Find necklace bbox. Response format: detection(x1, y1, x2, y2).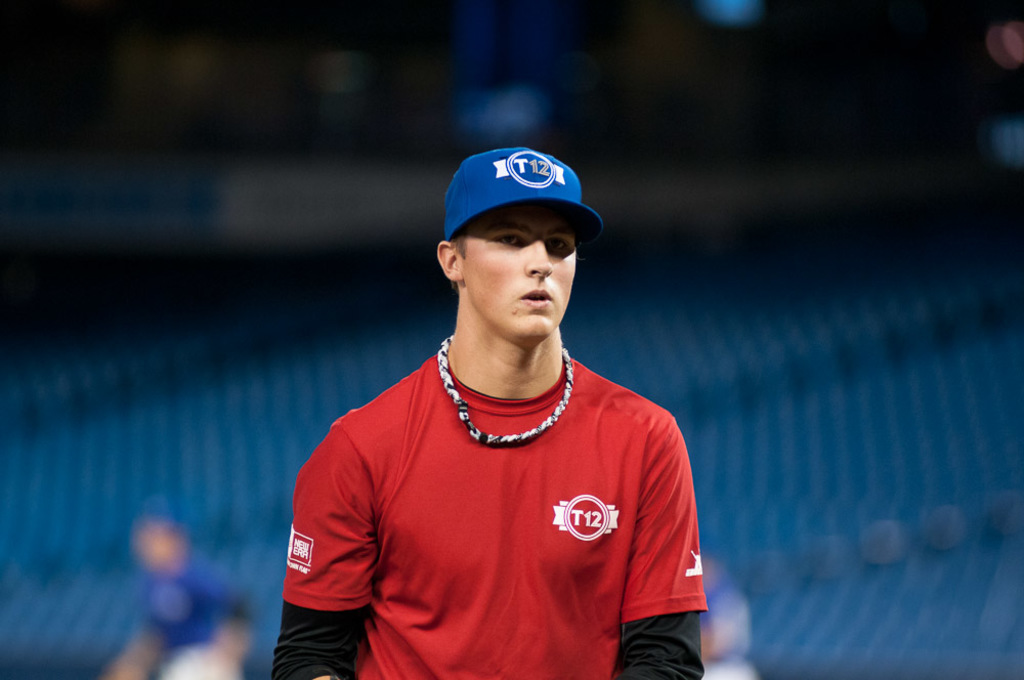
detection(435, 335, 573, 443).
